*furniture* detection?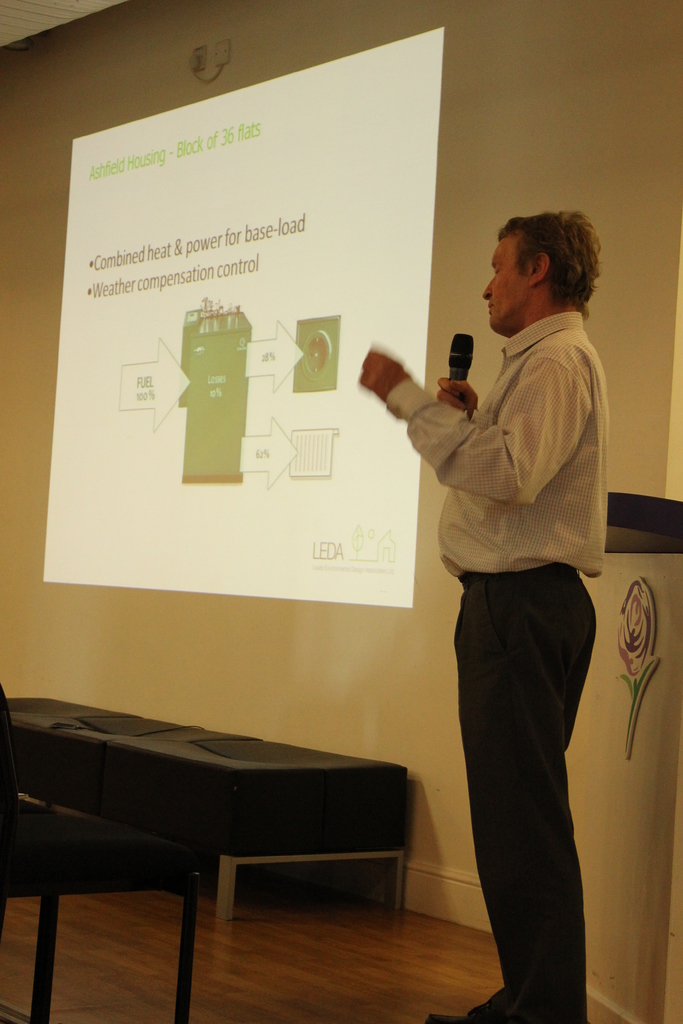
<box>0,696,409,911</box>
